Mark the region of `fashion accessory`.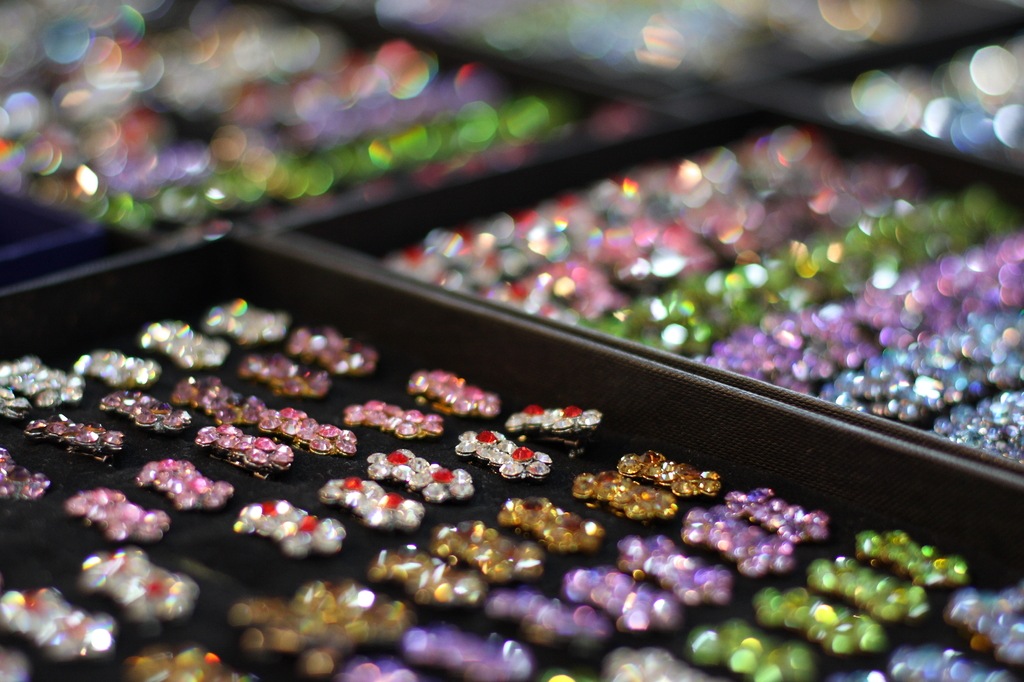
Region: l=80, t=548, r=207, b=626.
